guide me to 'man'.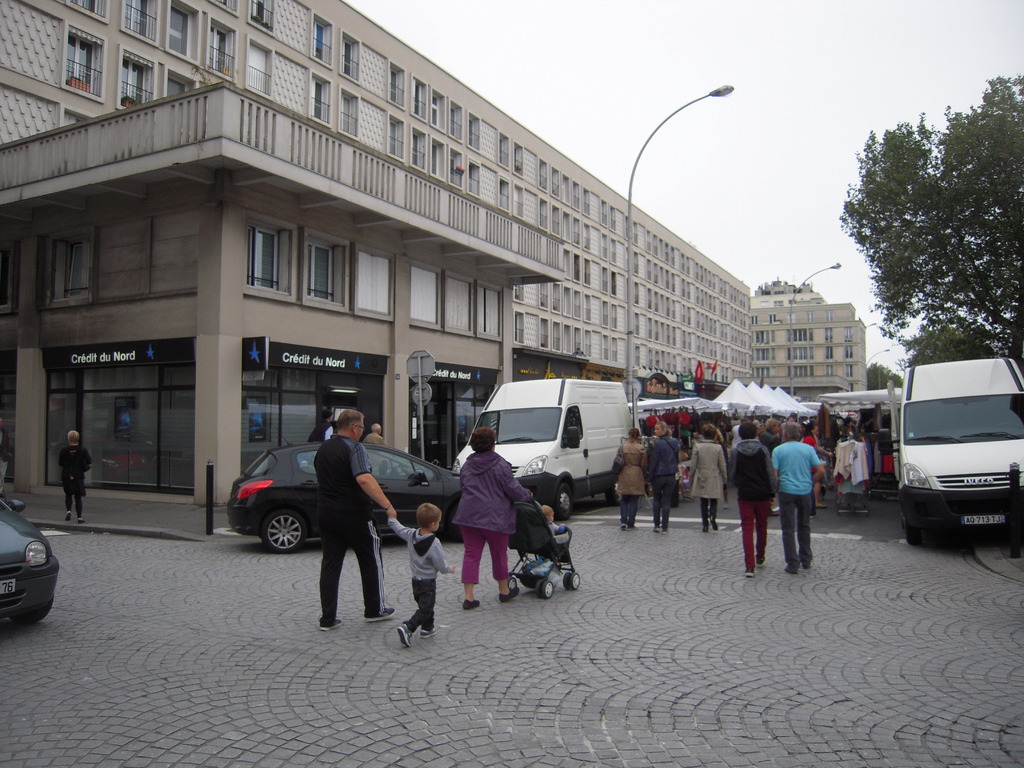
Guidance: 766 419 828 579.
